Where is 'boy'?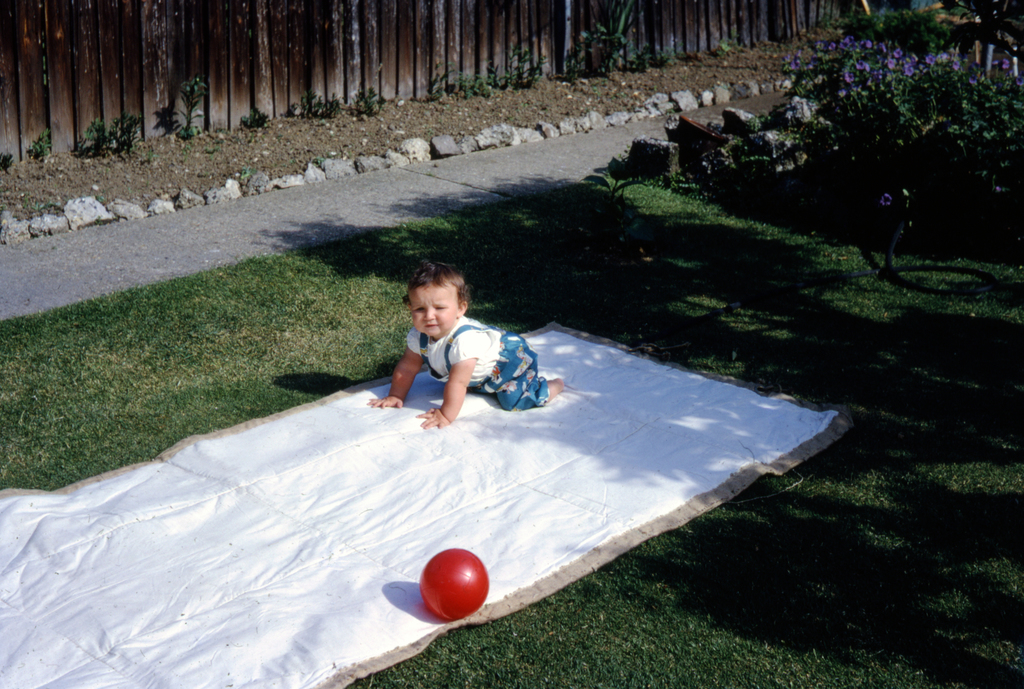
<bbox>385, 275, 559, 421</bbox>.
